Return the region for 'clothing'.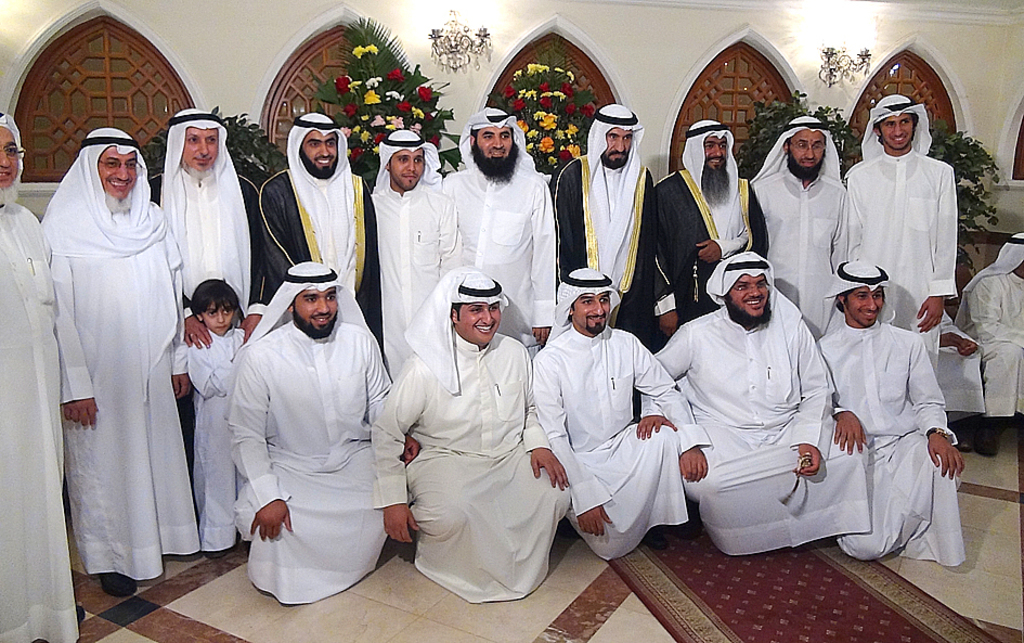
x1=960 y1=261 x2=1023 y2=424.
